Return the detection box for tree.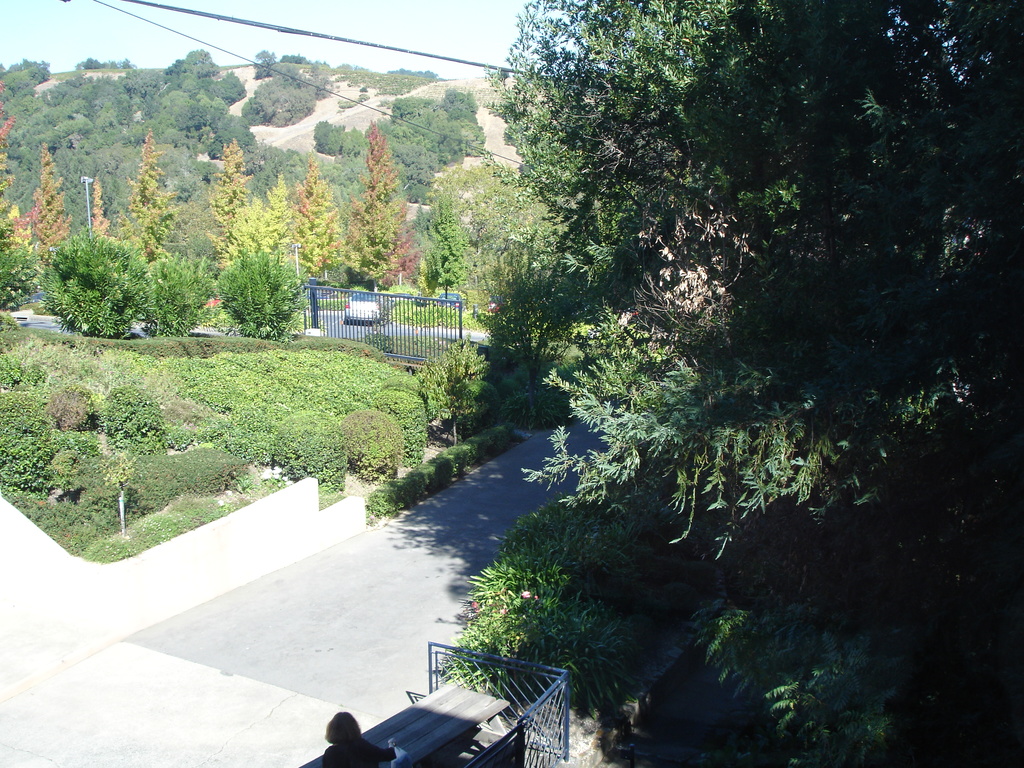
{"left": 413, "top": 190, "right": 464, "bottom": 301}.
